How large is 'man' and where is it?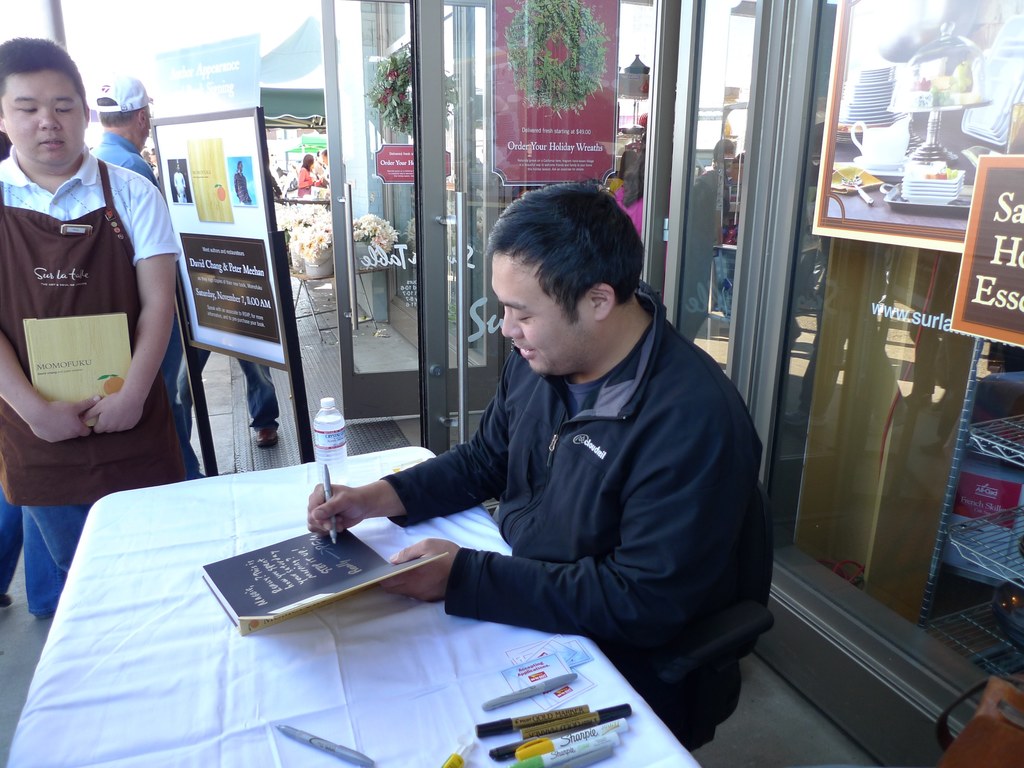
Bounding box: 90,72,154,193.
